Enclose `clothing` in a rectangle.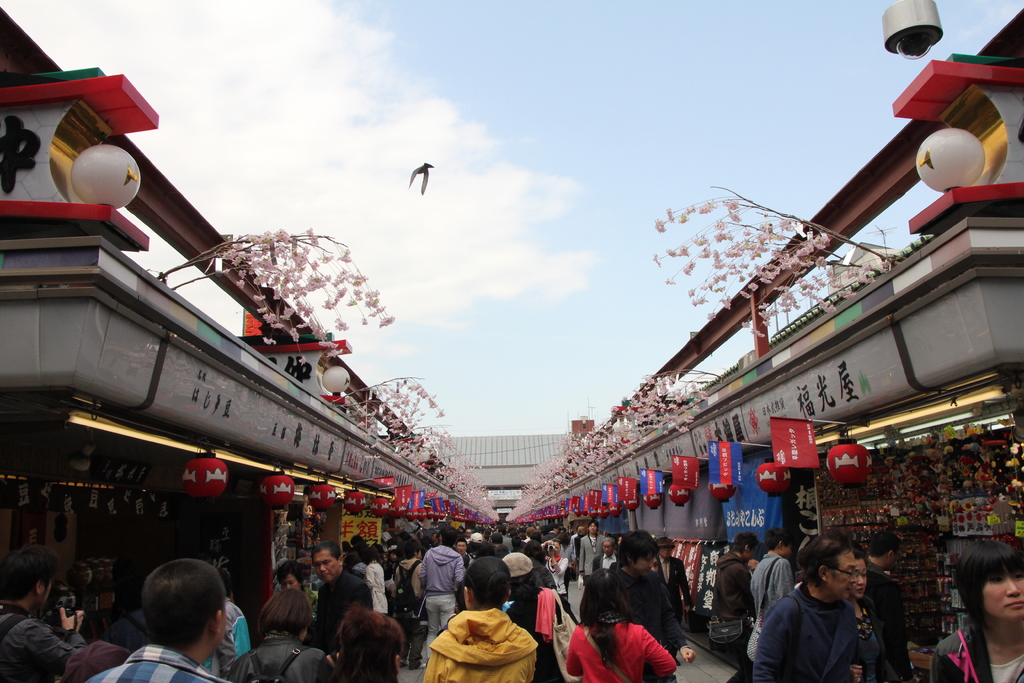
[x1=91, y1=641, x2=222, y2=682].
